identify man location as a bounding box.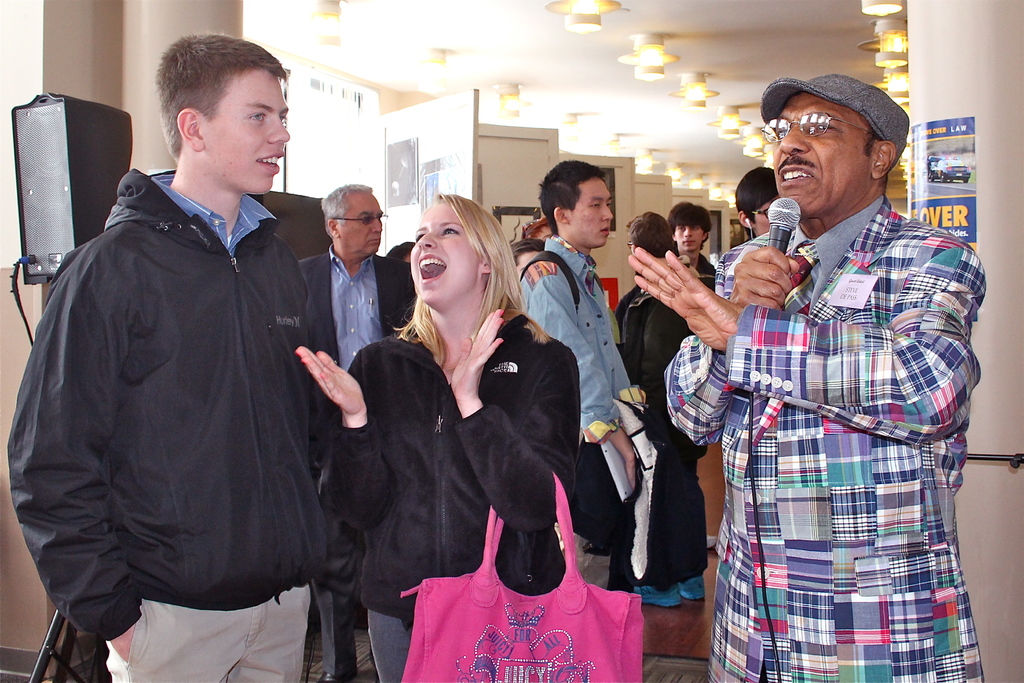
<bbox>628, 68, 988, 682</bbox>.
